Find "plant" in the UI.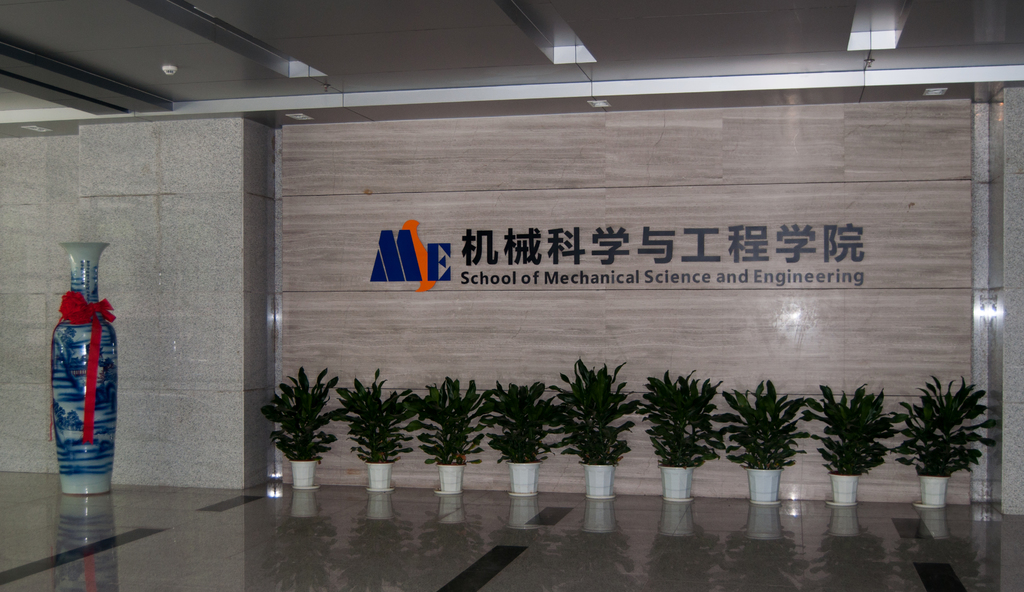
UI element at <box>476,378,557,462</box>.
